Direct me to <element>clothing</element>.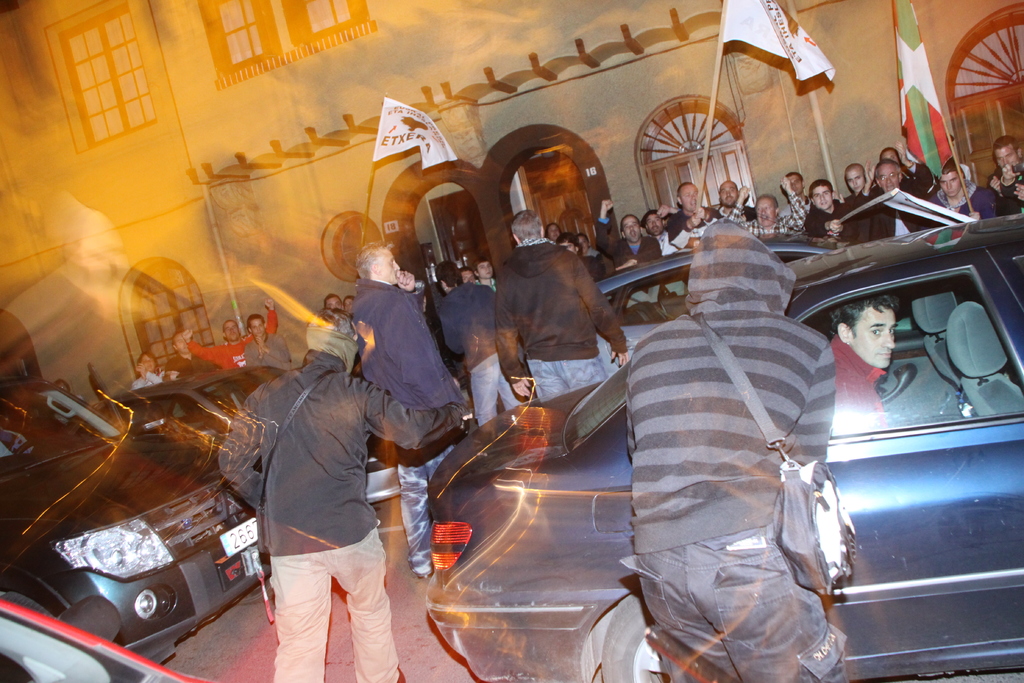
Direction: Rect(867, 178, 938, 243).
